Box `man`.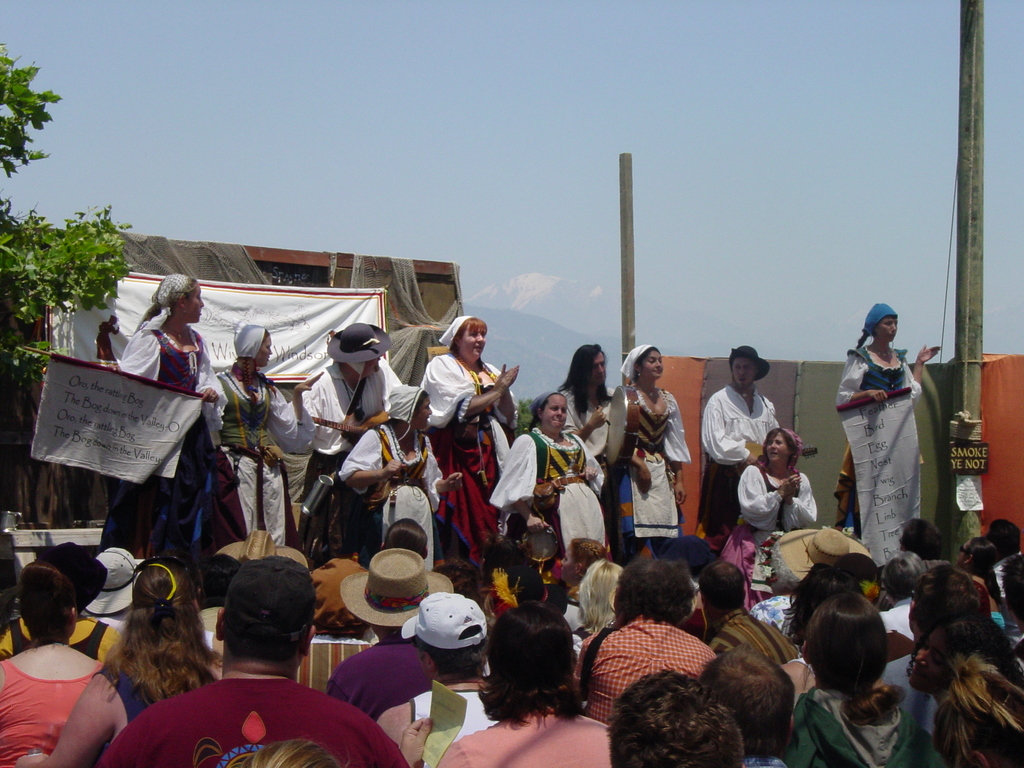
crop(614, 664, 742, 767).
